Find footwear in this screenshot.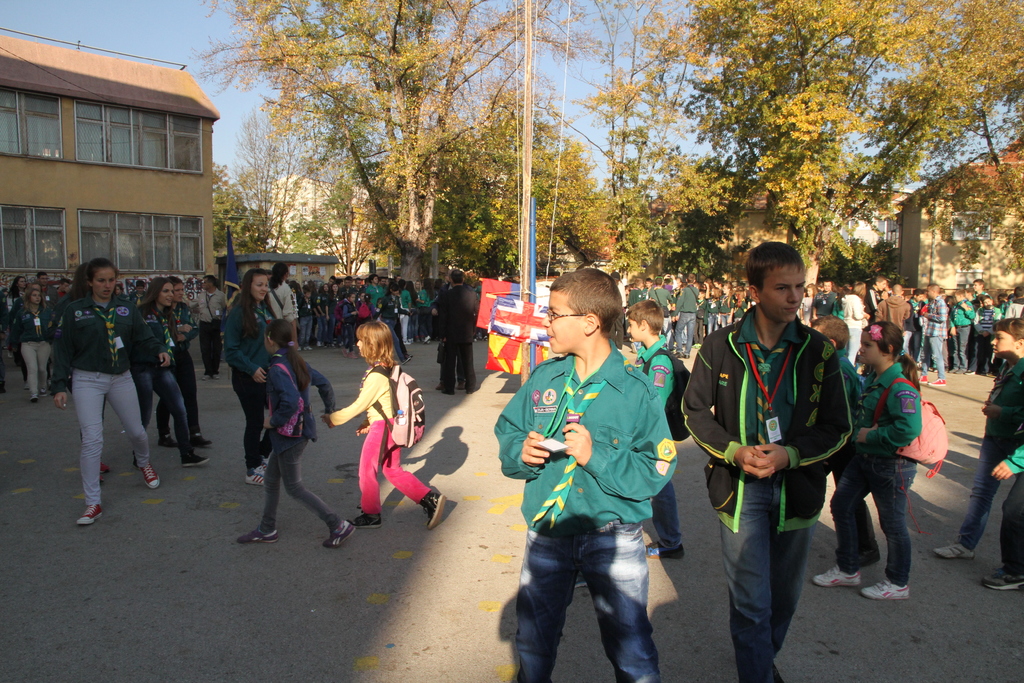
The bounding box for footwear is select_region(319, 519, 350, 547).
